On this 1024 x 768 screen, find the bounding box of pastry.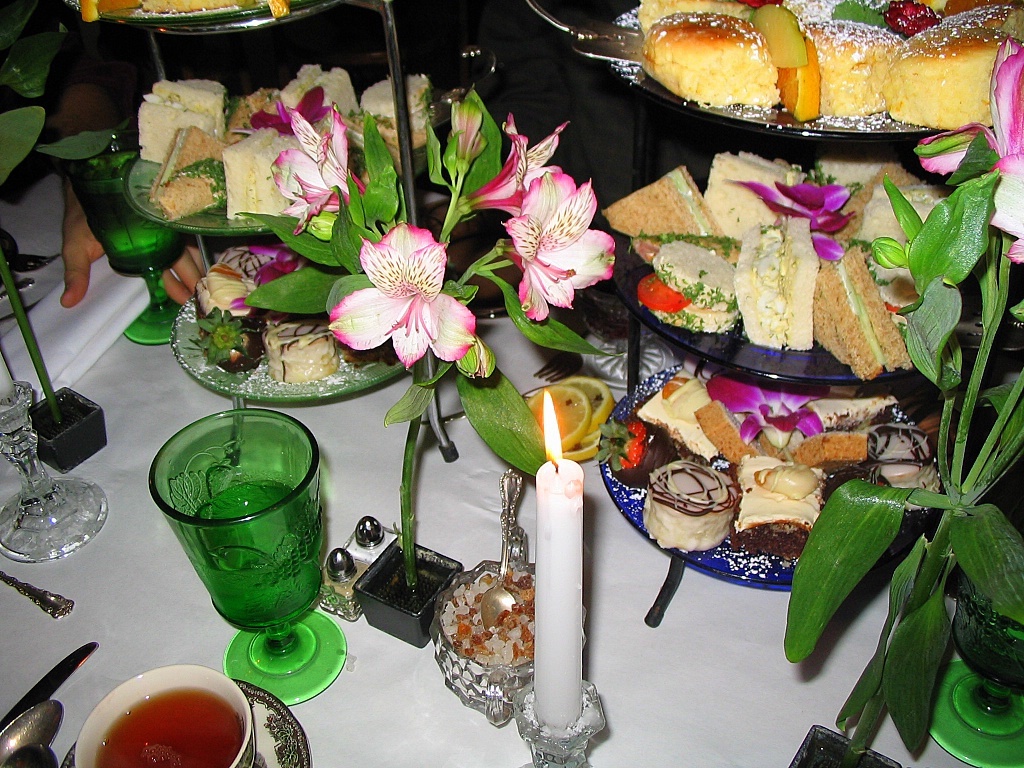
Bounding box: 641 457 732 552.
